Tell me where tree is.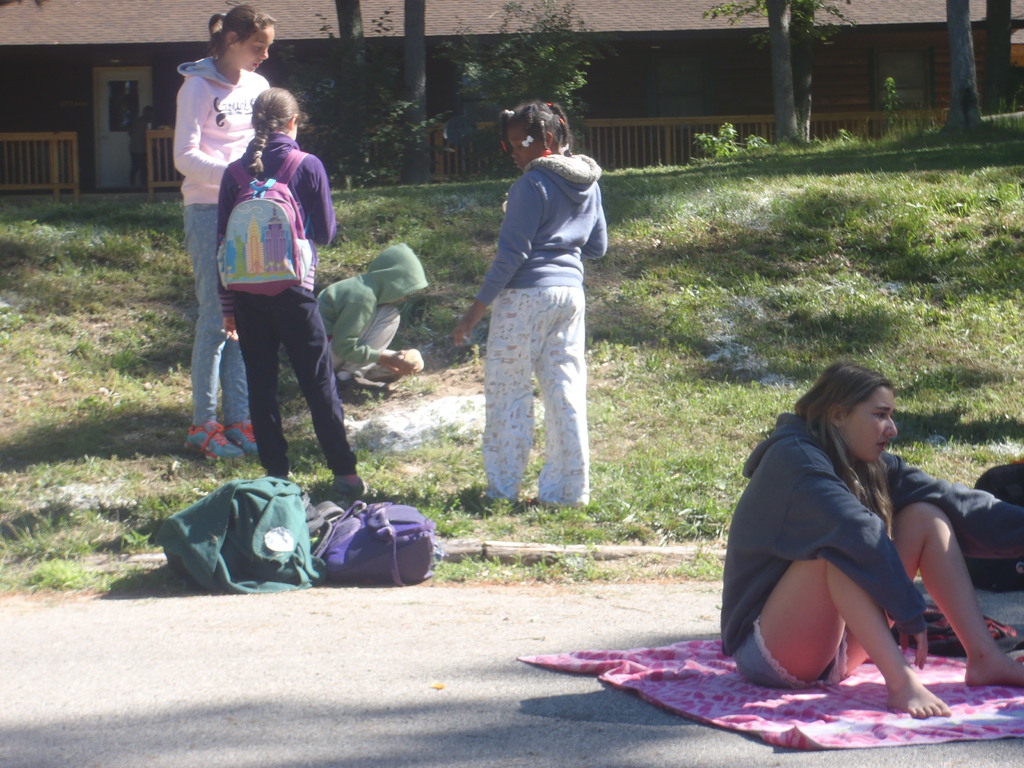
tree is at (326,0,376,186).
